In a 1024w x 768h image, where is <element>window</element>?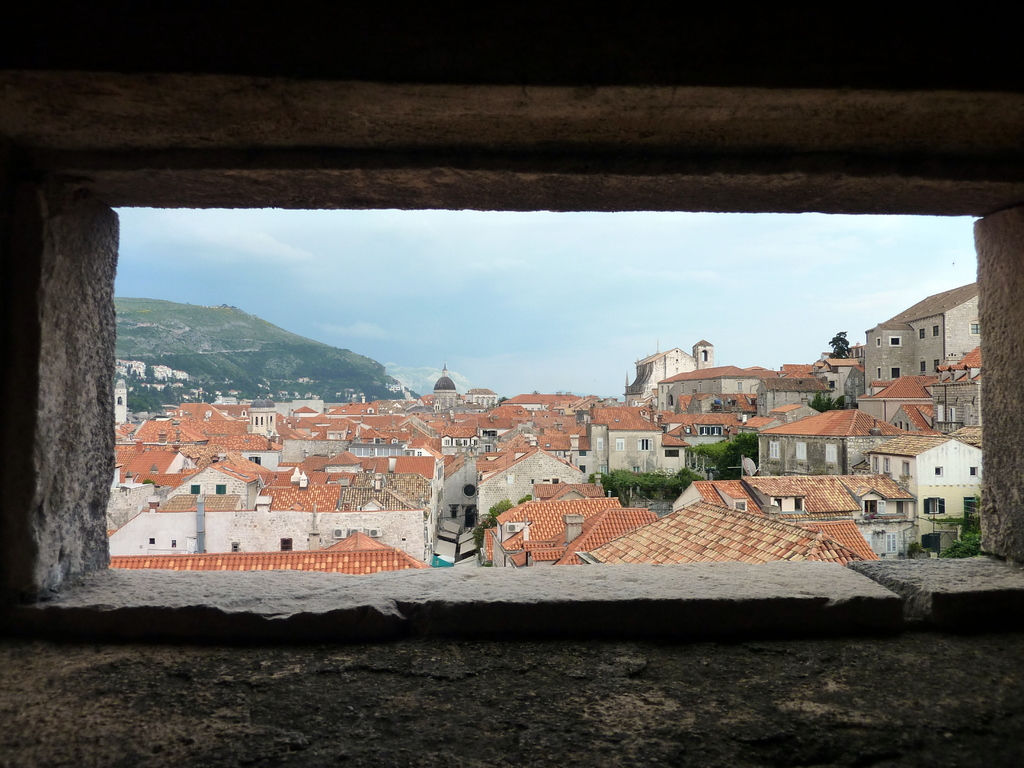
214,481,222,497.
